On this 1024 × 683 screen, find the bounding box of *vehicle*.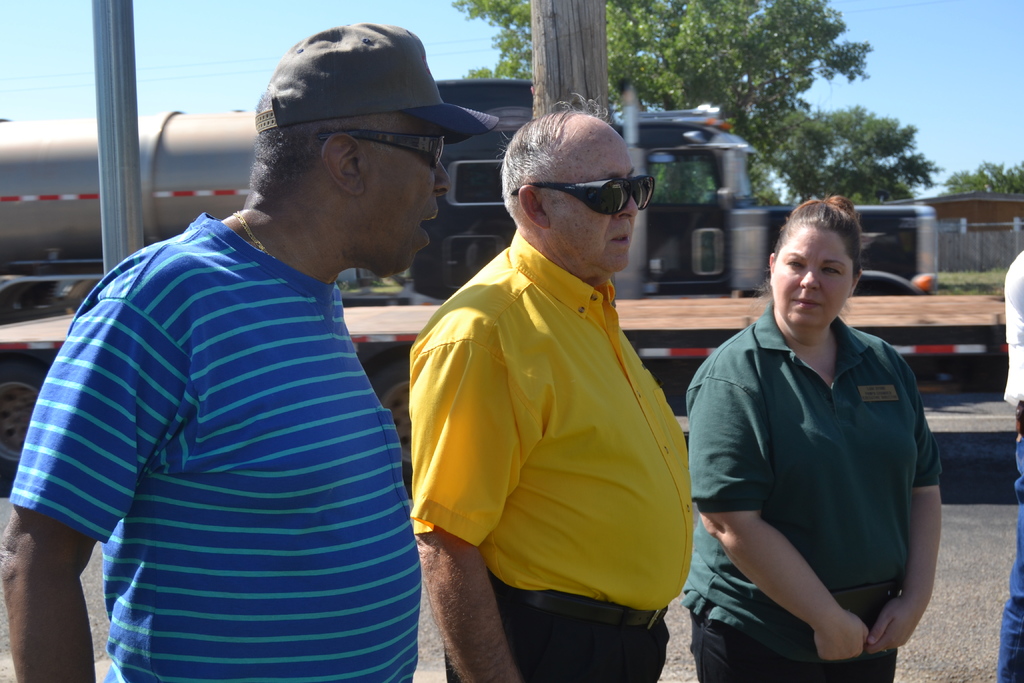
Bounding box: [x1=0, y1=294, x2=1023, y2=497].
